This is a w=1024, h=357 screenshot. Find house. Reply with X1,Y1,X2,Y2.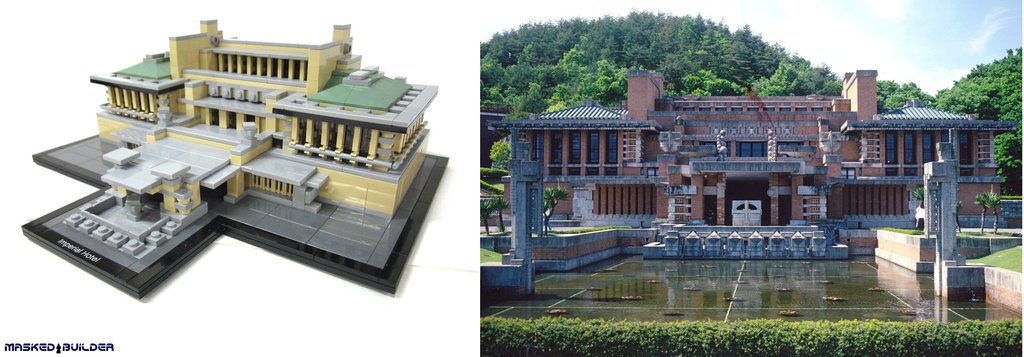
17,13,455,310.
